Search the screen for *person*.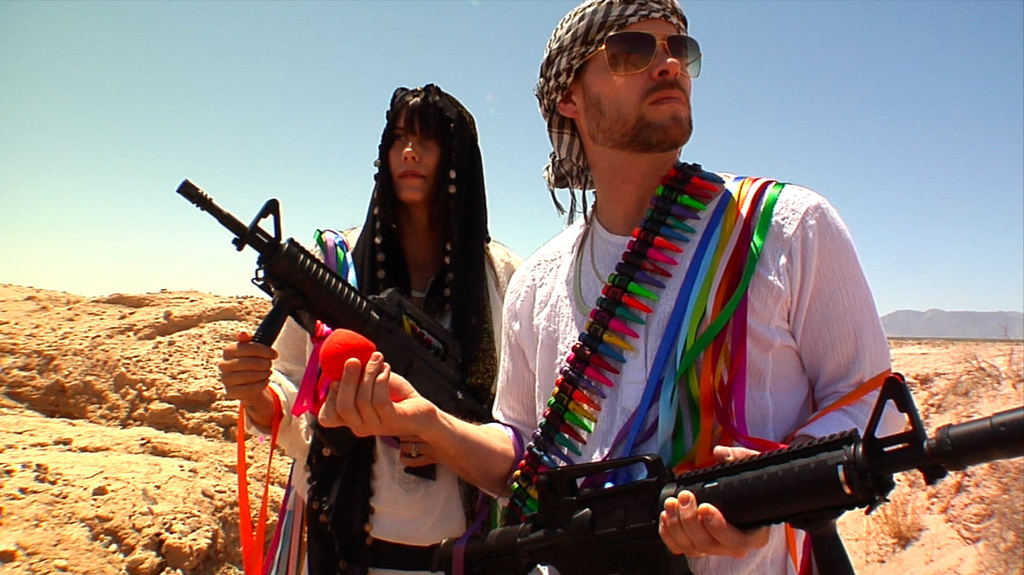
Found at 206,88,547,574.
